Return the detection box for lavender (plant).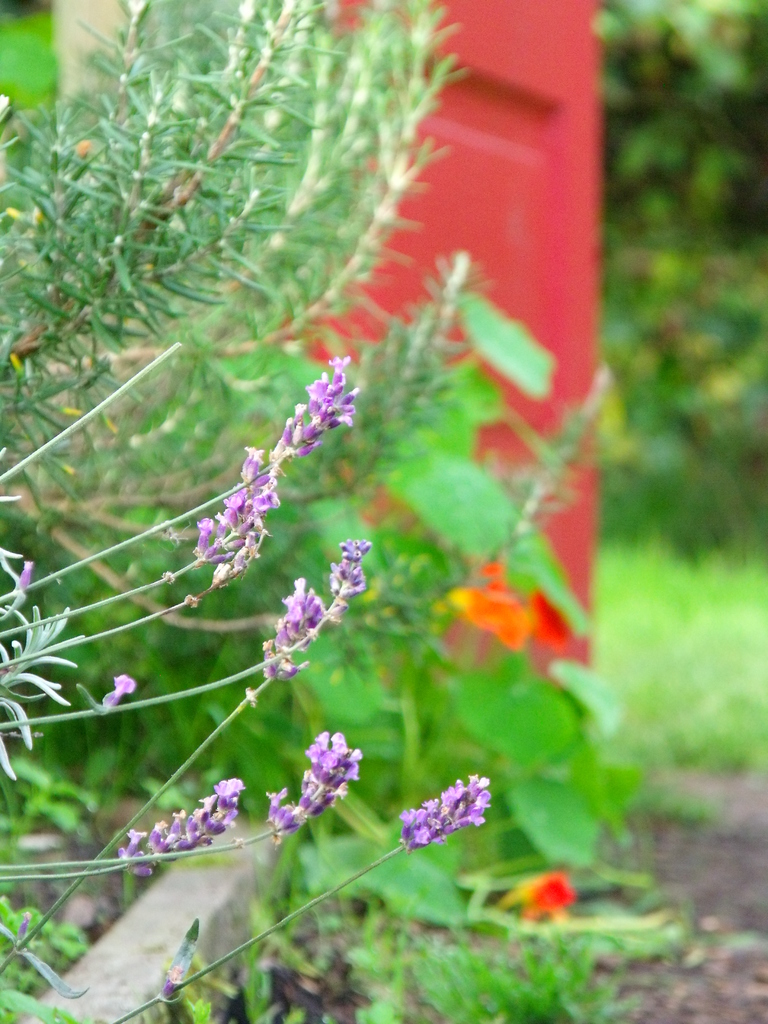
crop(0, 581, 315, 735).
